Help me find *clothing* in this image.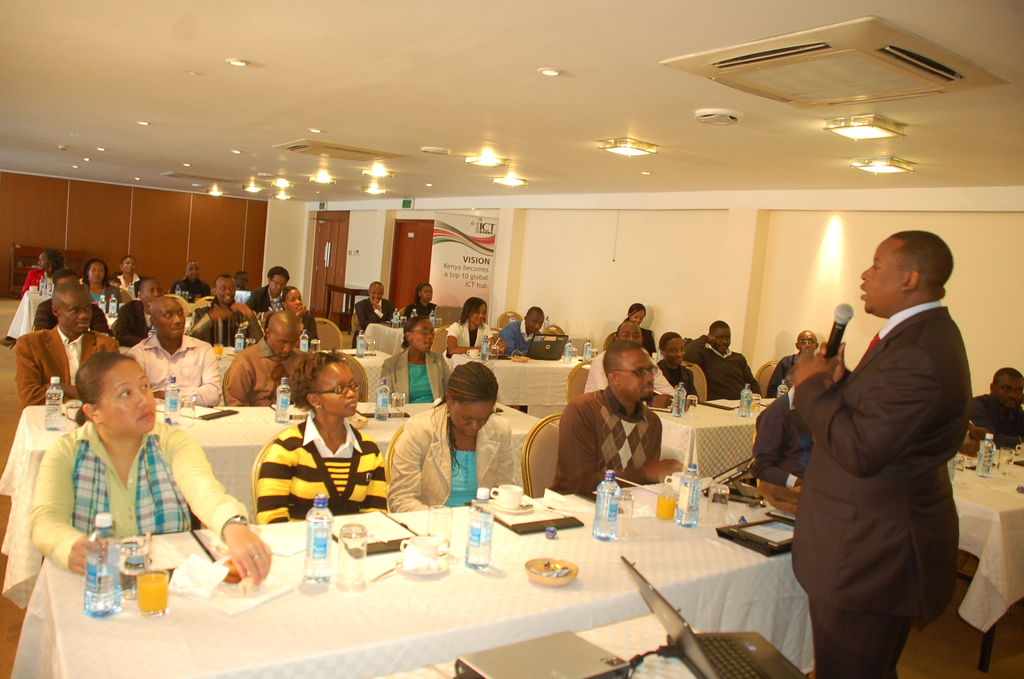
Found it: detection(17, 265, 67, 296).
